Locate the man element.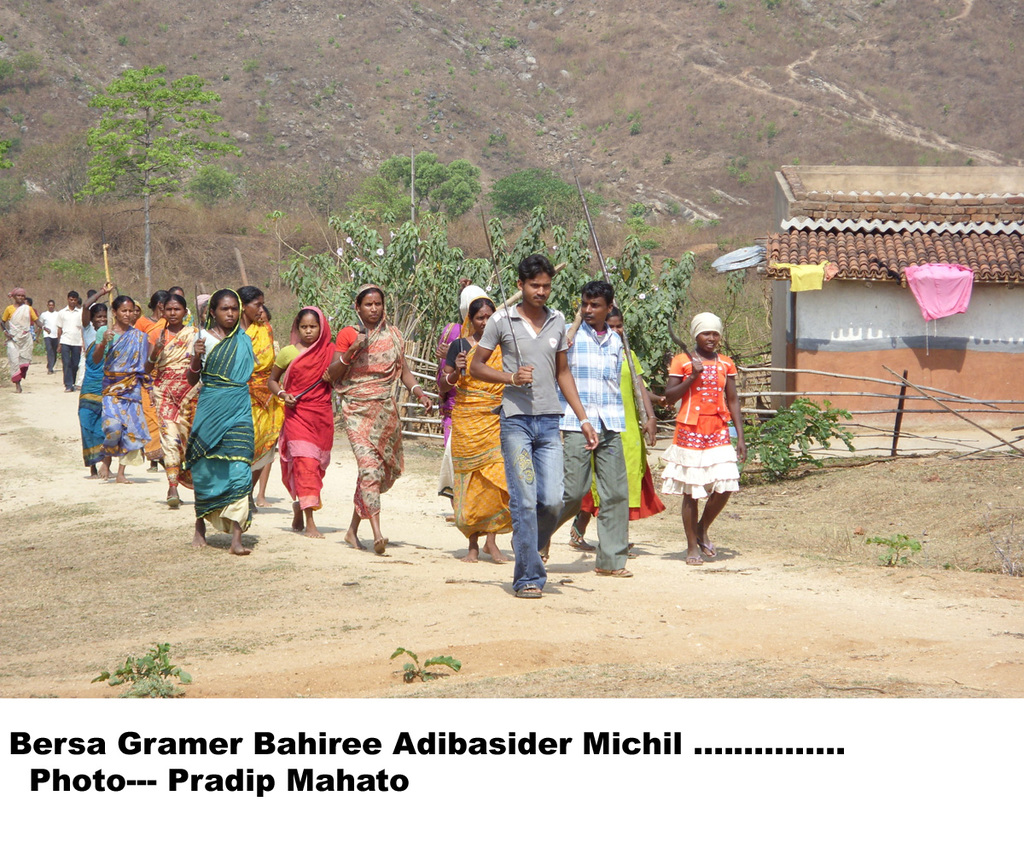
Element bbox: l=40, t=299, r=60, b=370.
